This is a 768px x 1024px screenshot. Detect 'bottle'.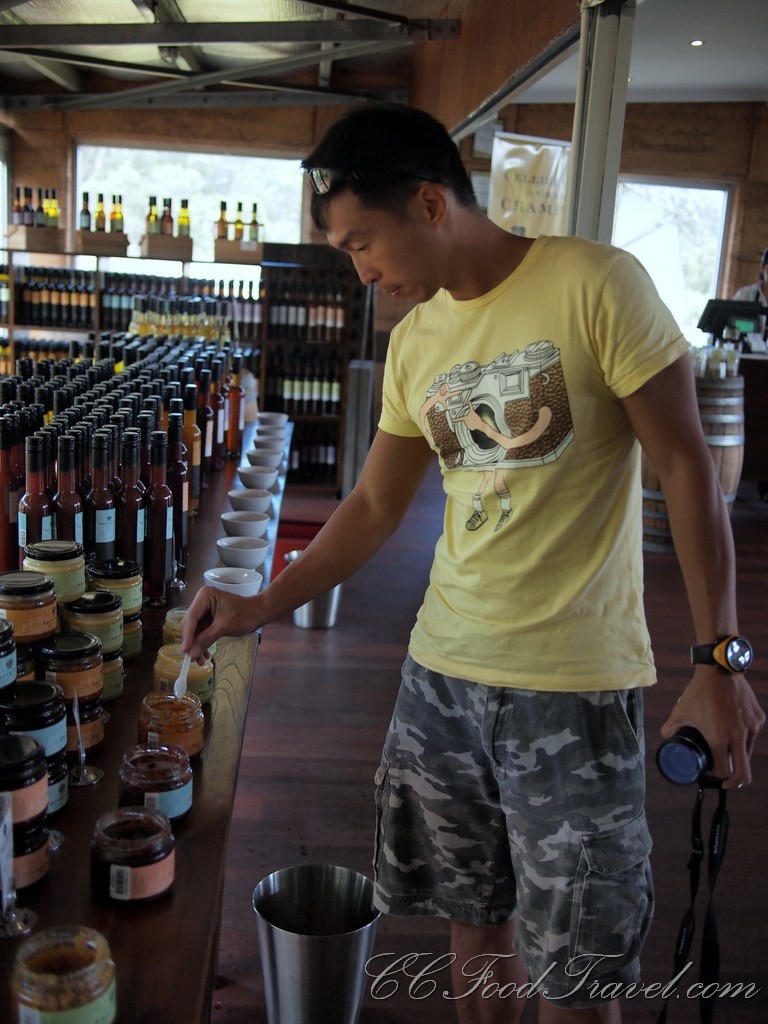
[149,198,160,231].
